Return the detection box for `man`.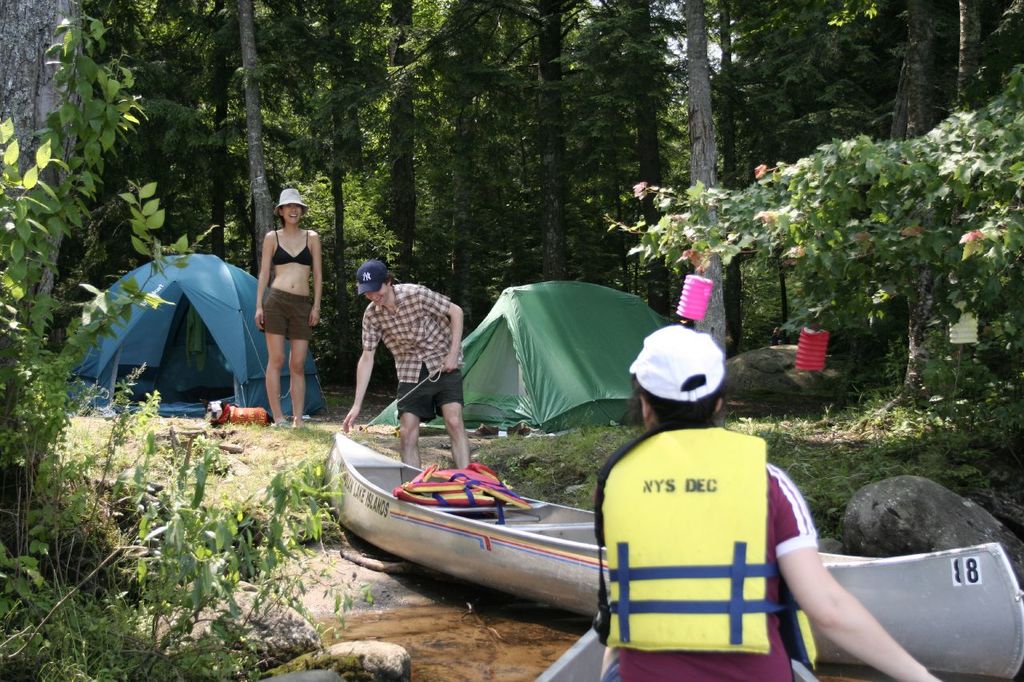
<region>594, 324, 939, 681</region>.
